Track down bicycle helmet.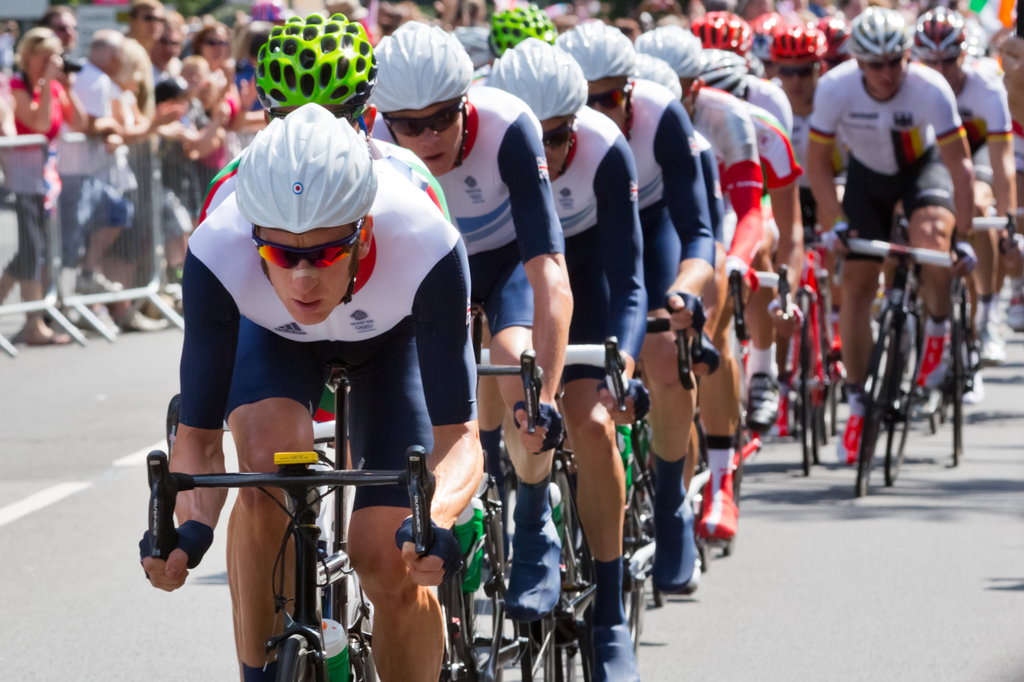
Tracked to bbox=[374, 21, 477, 114].
